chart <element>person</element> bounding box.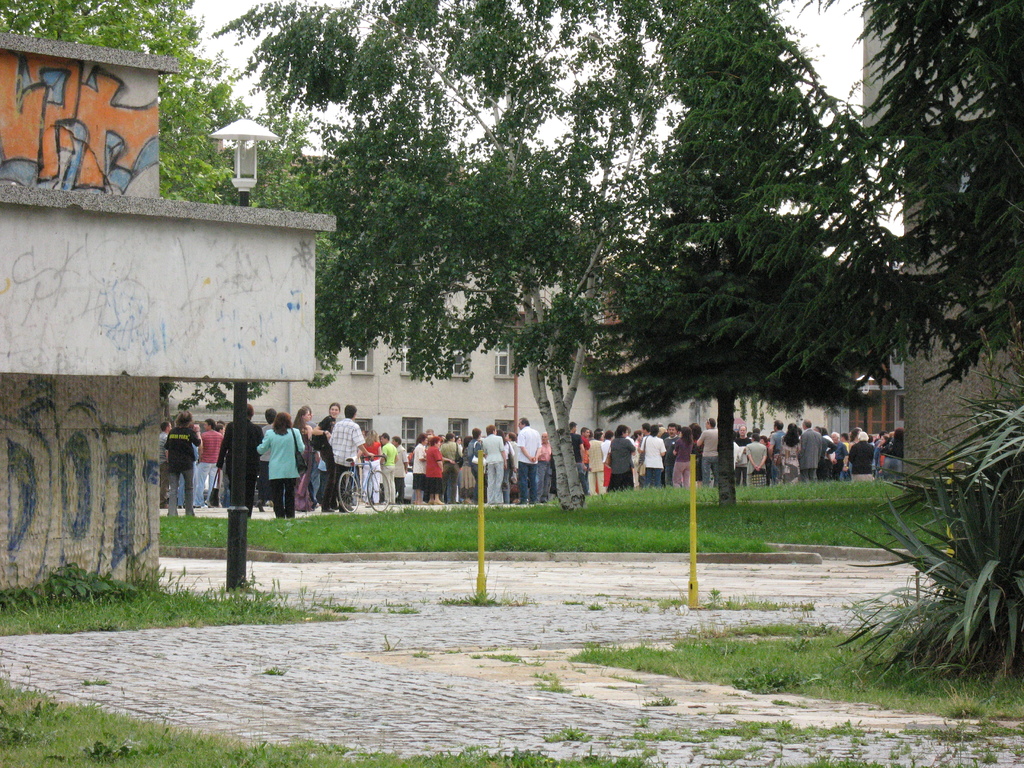
Charted: detection(259, 407, 308, 514).
